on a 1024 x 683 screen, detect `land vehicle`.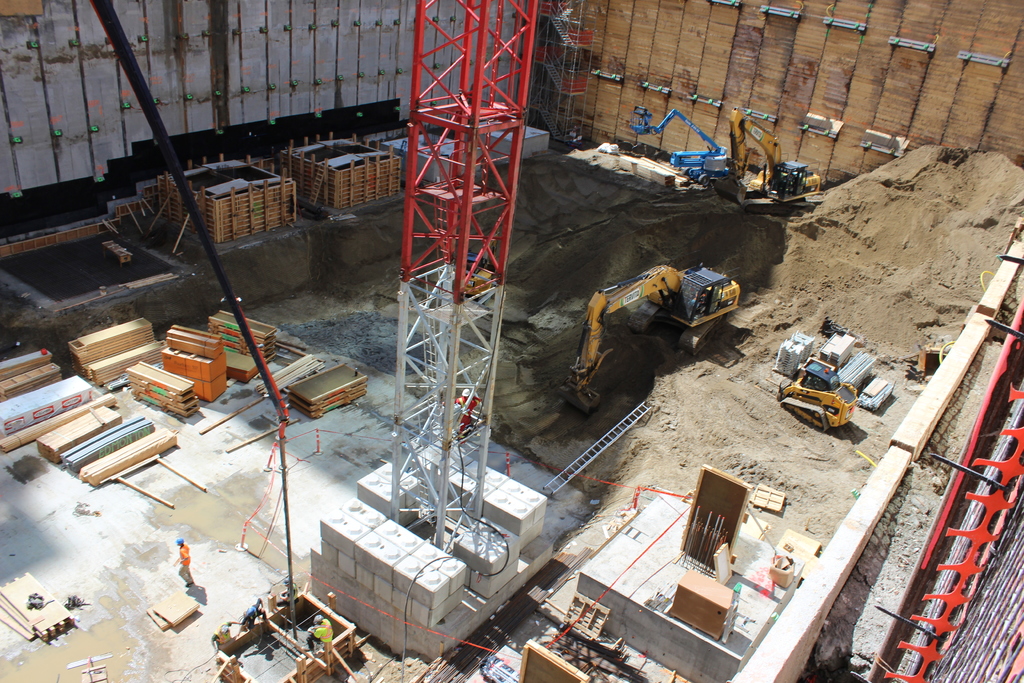
detection(565, 259, 741, 406).
